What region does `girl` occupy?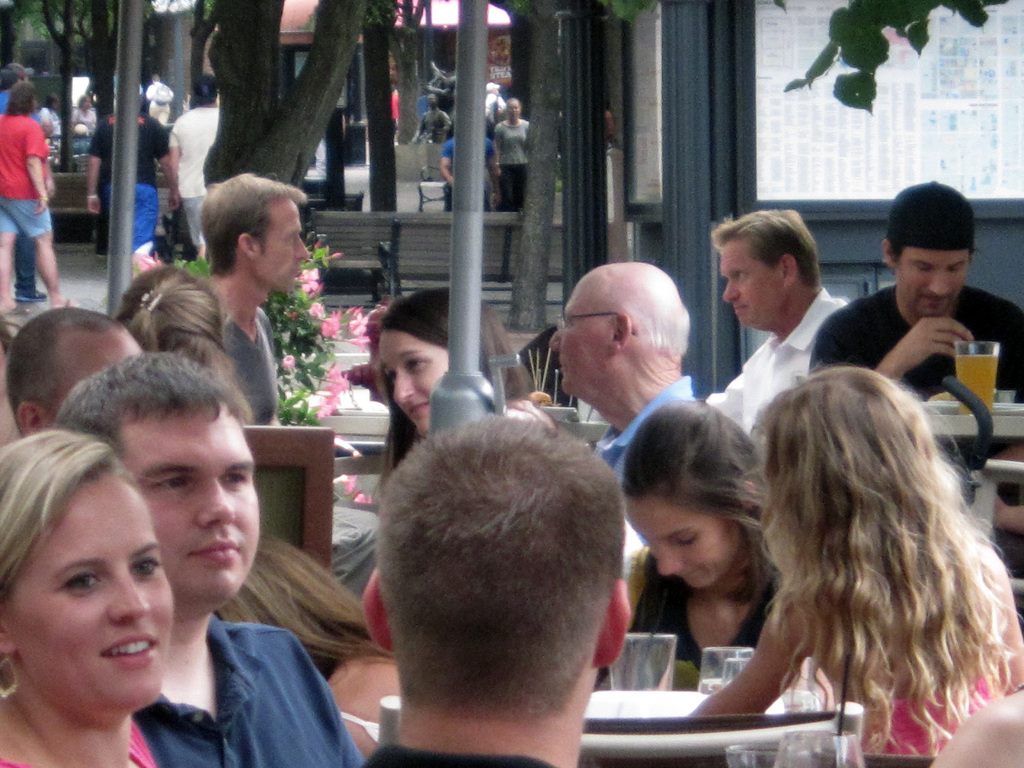
{"x1": 0, "y1": 422, "x2": 170, "y2": 767}.
